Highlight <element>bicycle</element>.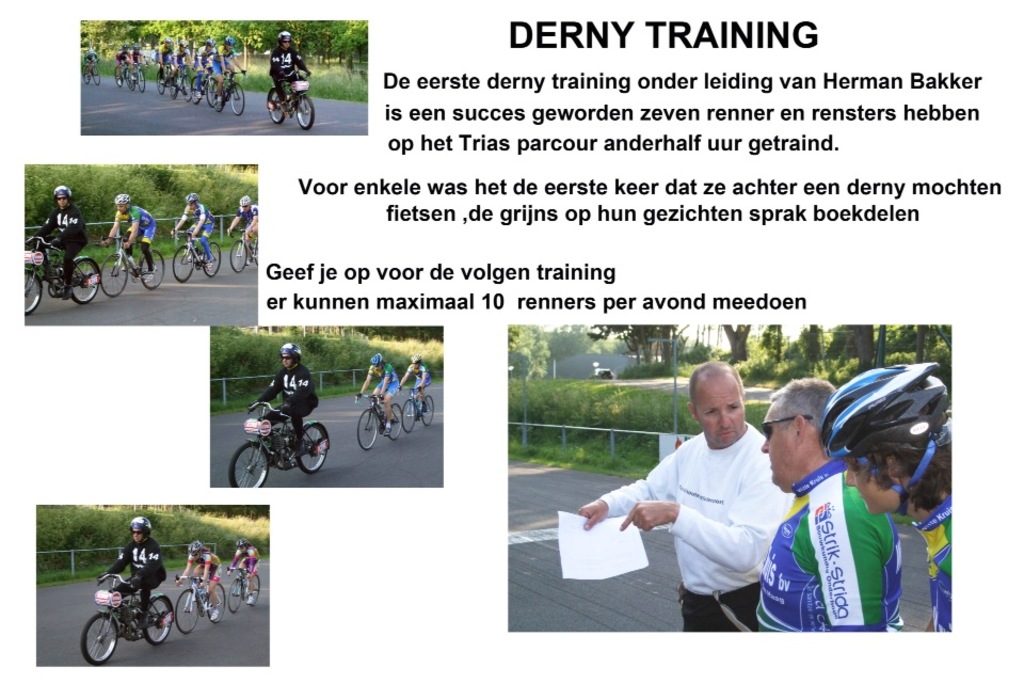
Highlighted region: 97 233 164 297.
